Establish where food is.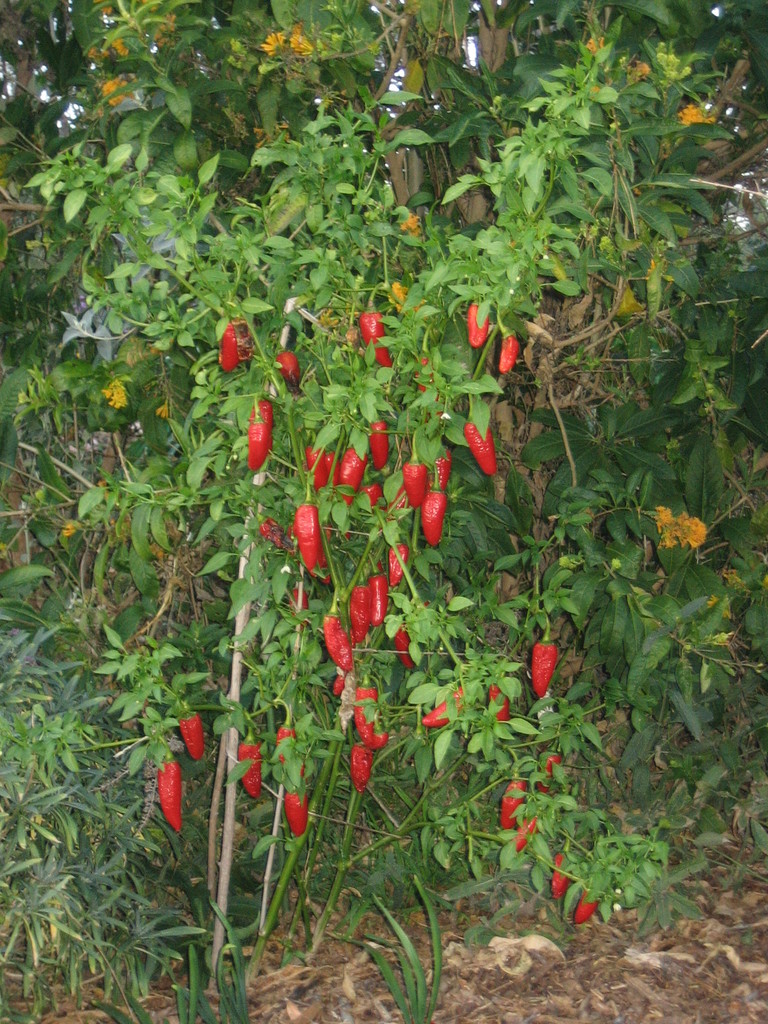
Established at detection(318, 548, 334, 588).
